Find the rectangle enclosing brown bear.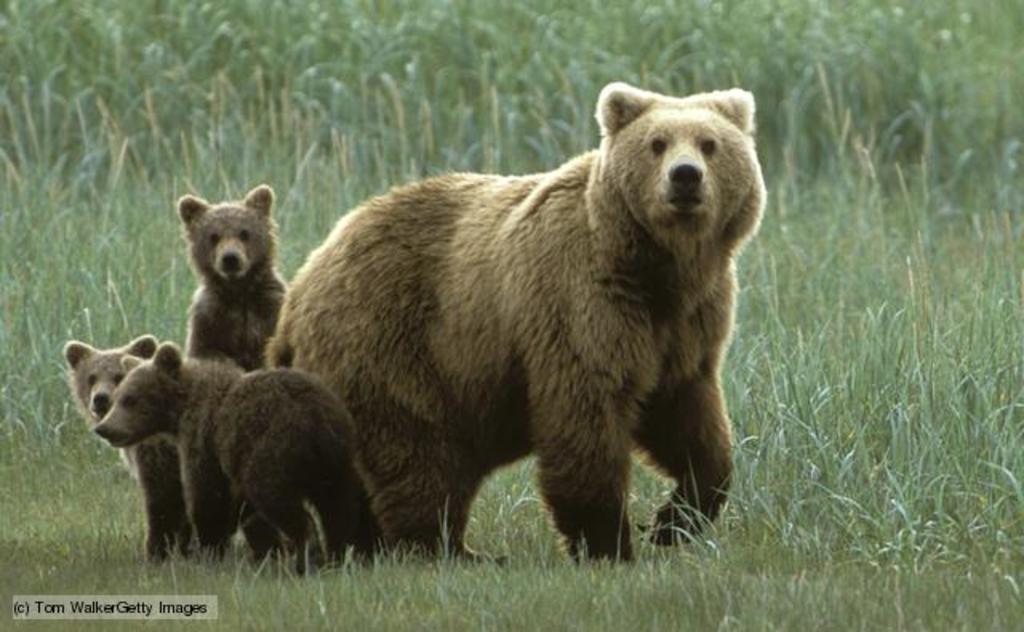
x1=90 y1=338 x2=386 y2=570.
